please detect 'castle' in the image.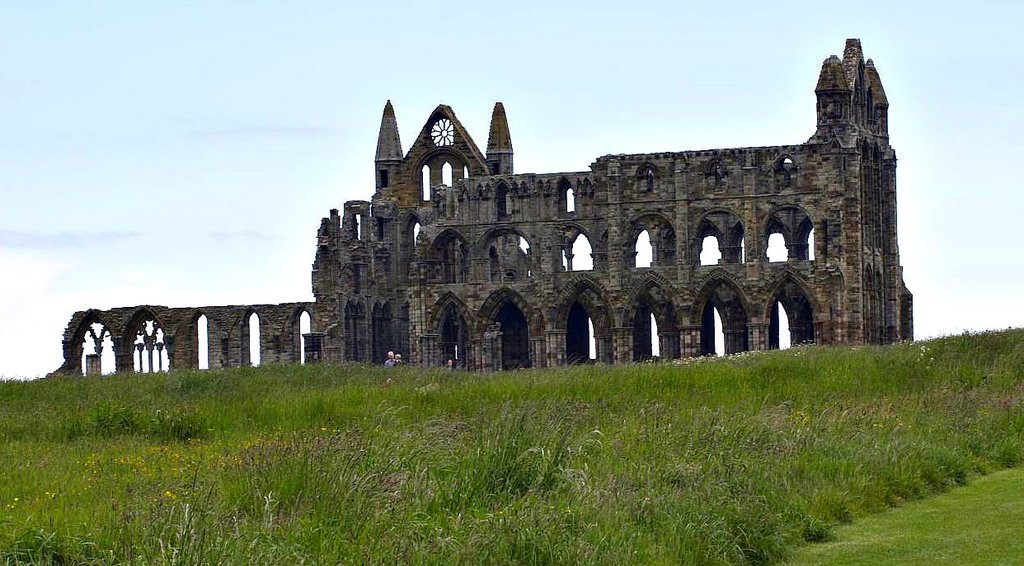
box(171, 57, 989, 409).
